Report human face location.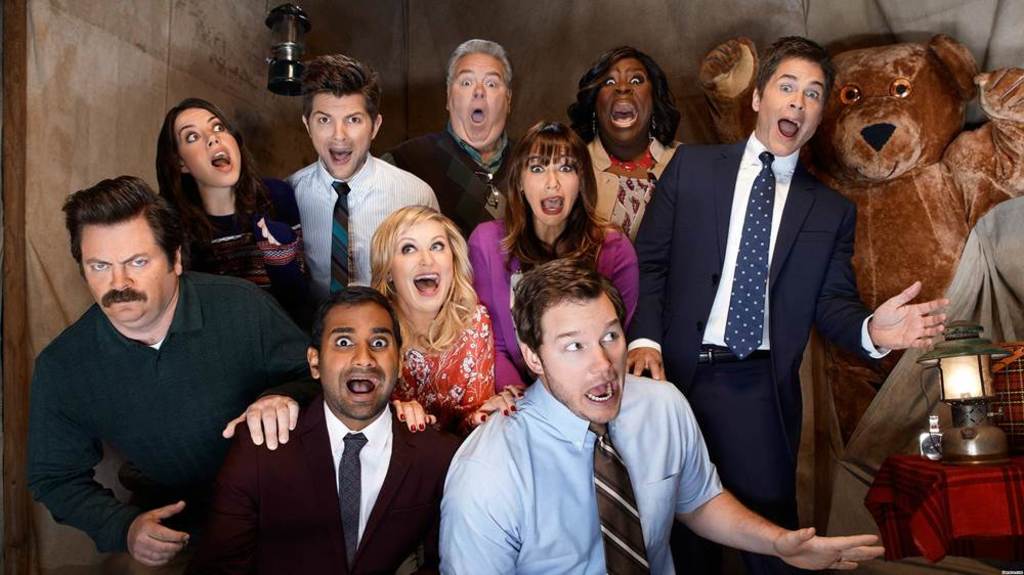
Report: detection(316, 304, 403, 425).
